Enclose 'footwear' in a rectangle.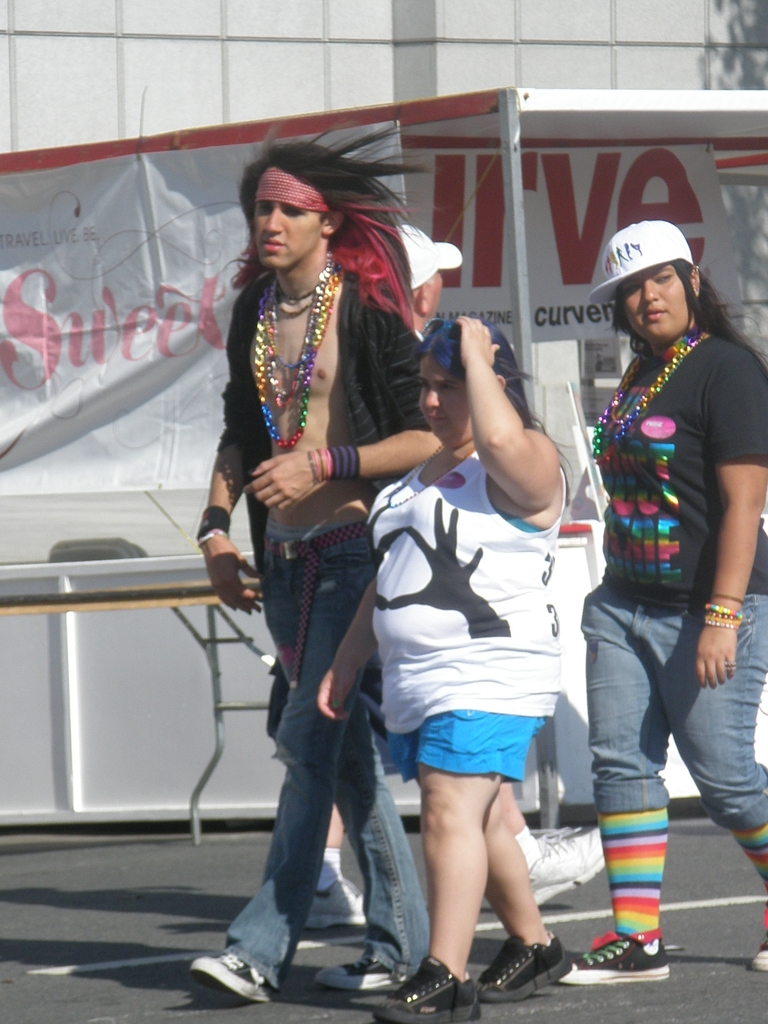
<region>557, 926, 671, 980</region>.
